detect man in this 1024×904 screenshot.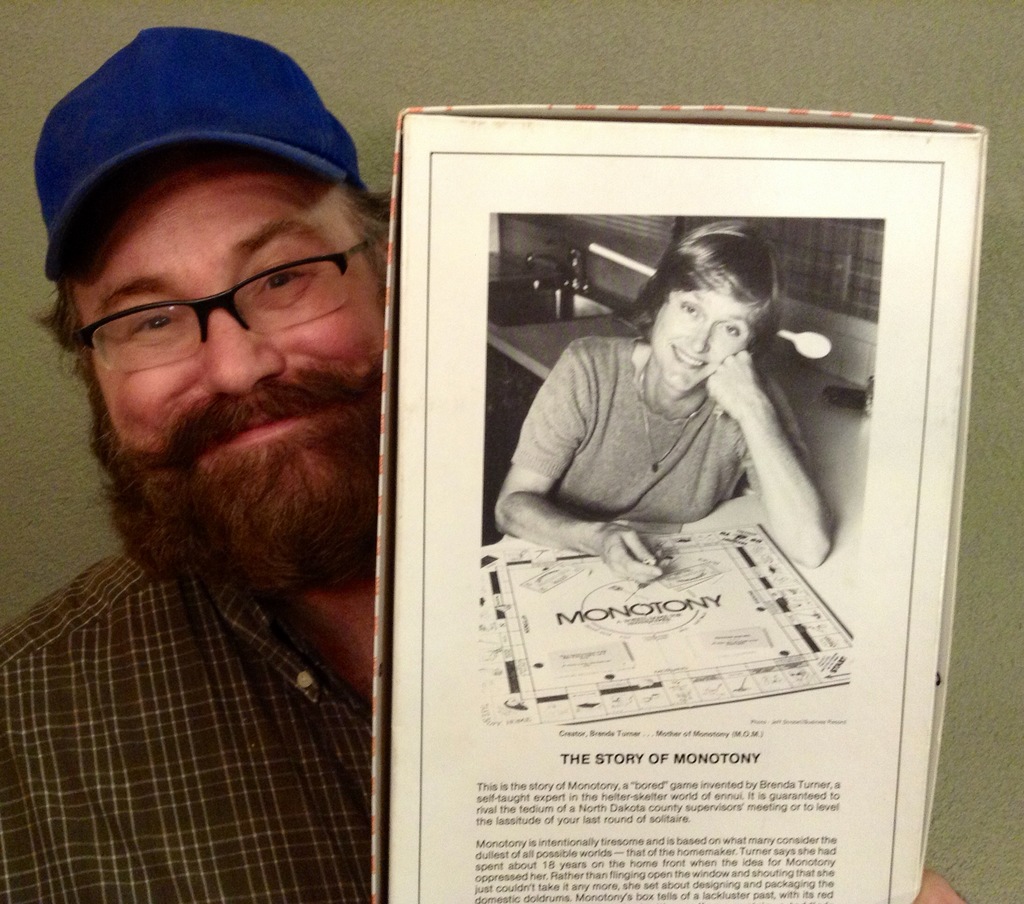
Detection: pyautogui.locateOnScreen(0, 21, 445, 862).
